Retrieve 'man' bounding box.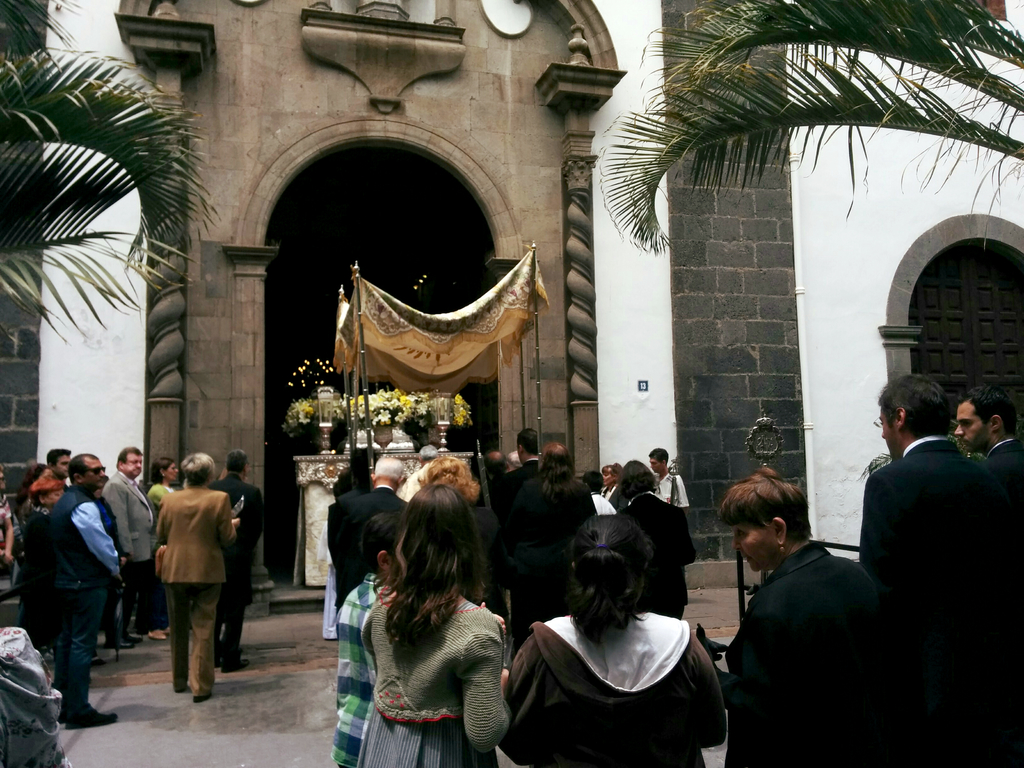
Bounding box: 15:444:127:733.
